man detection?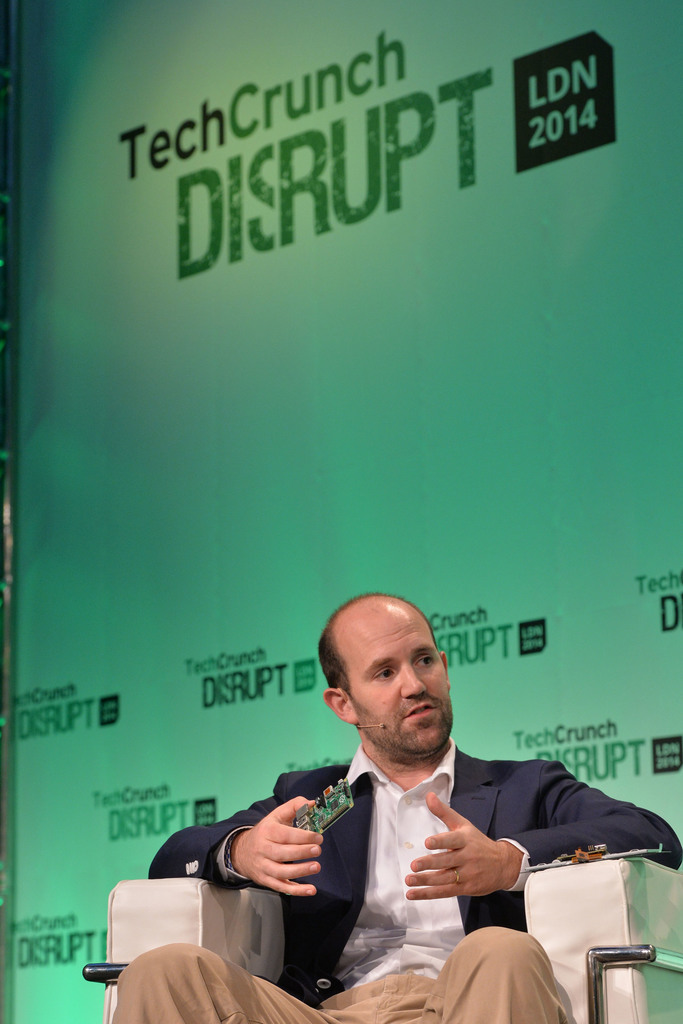
185 612 637 1011
